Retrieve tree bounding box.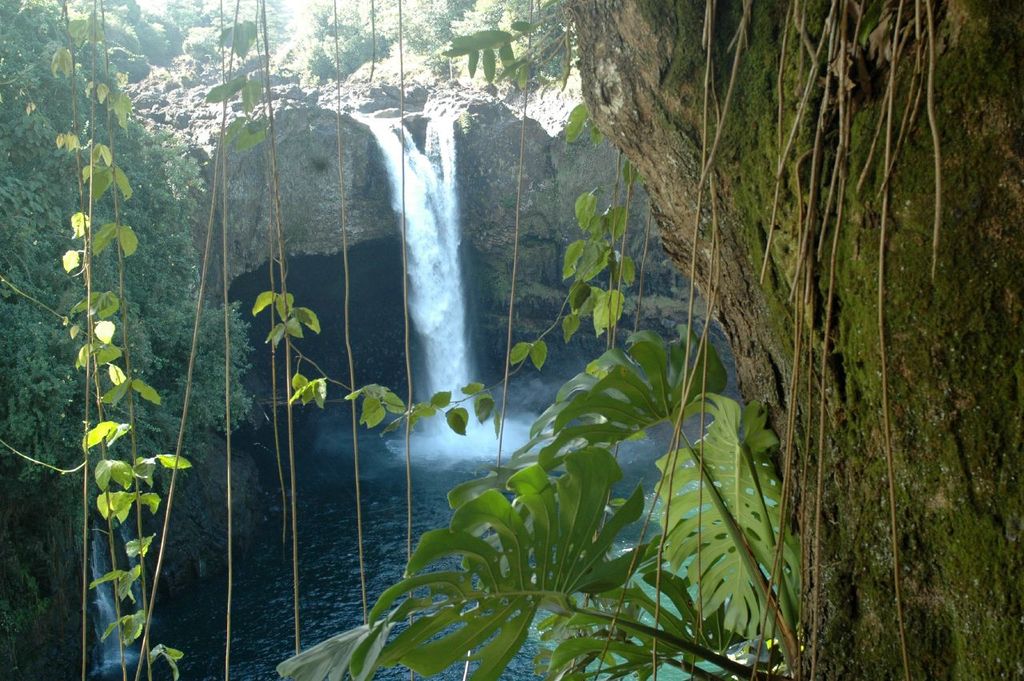
Bounding box: x1=0 y1=0 x2=1023 y2=680.
